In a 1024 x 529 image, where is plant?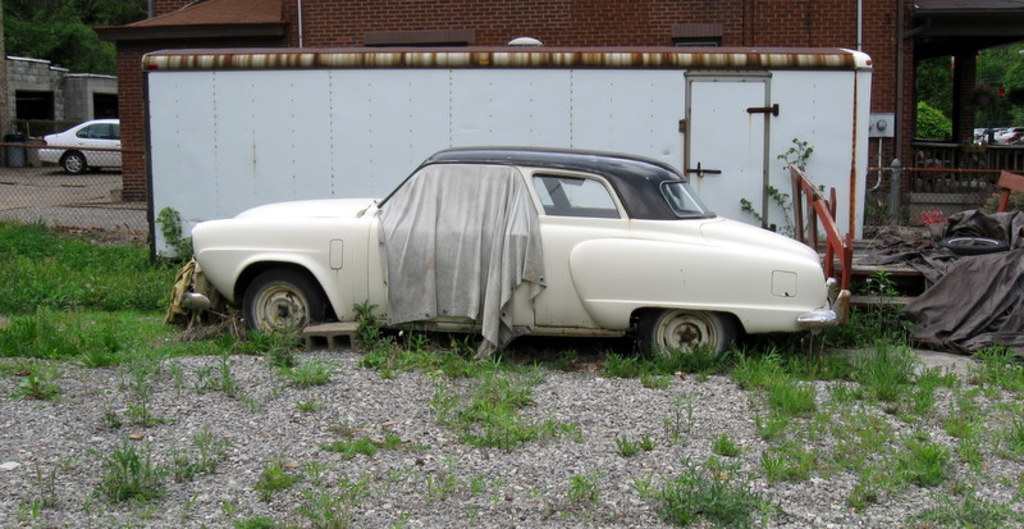
region(550, 474, 603, 510).
